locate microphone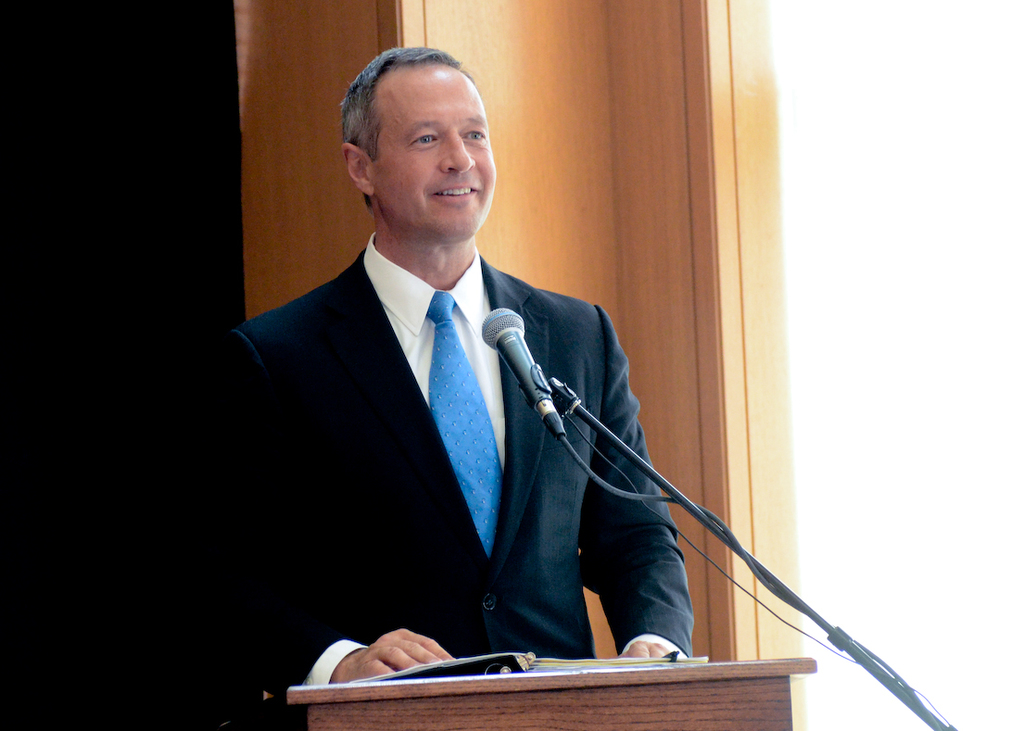
477/304/567/439
